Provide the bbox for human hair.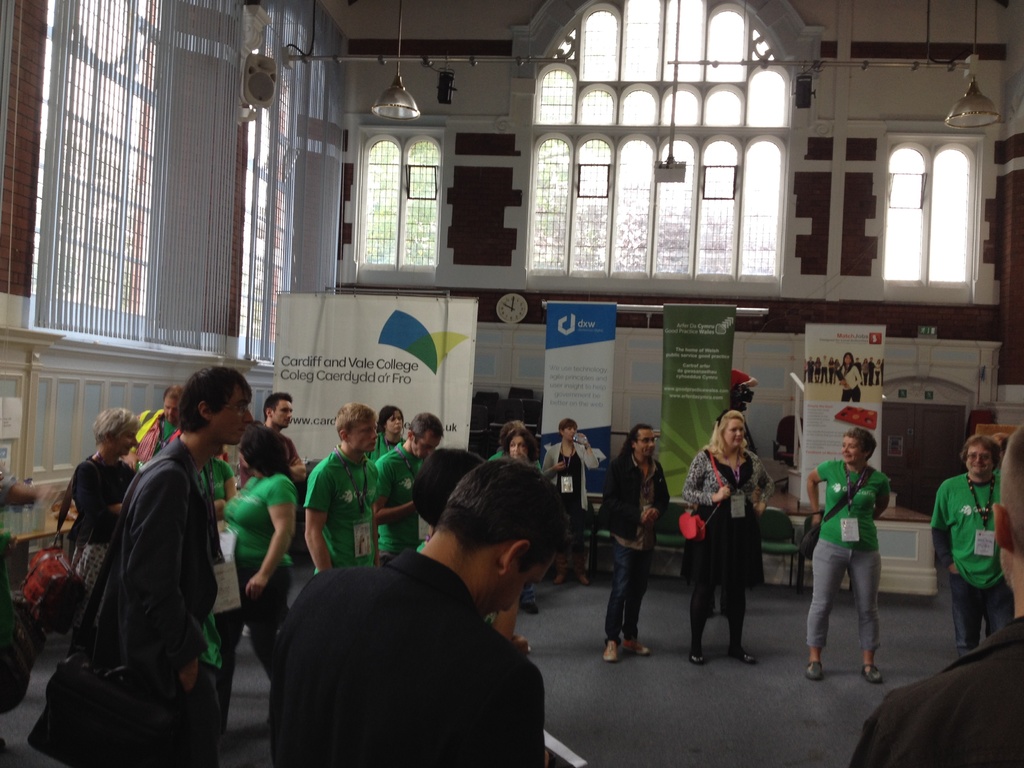
<box>710,410,745,452</box>.
